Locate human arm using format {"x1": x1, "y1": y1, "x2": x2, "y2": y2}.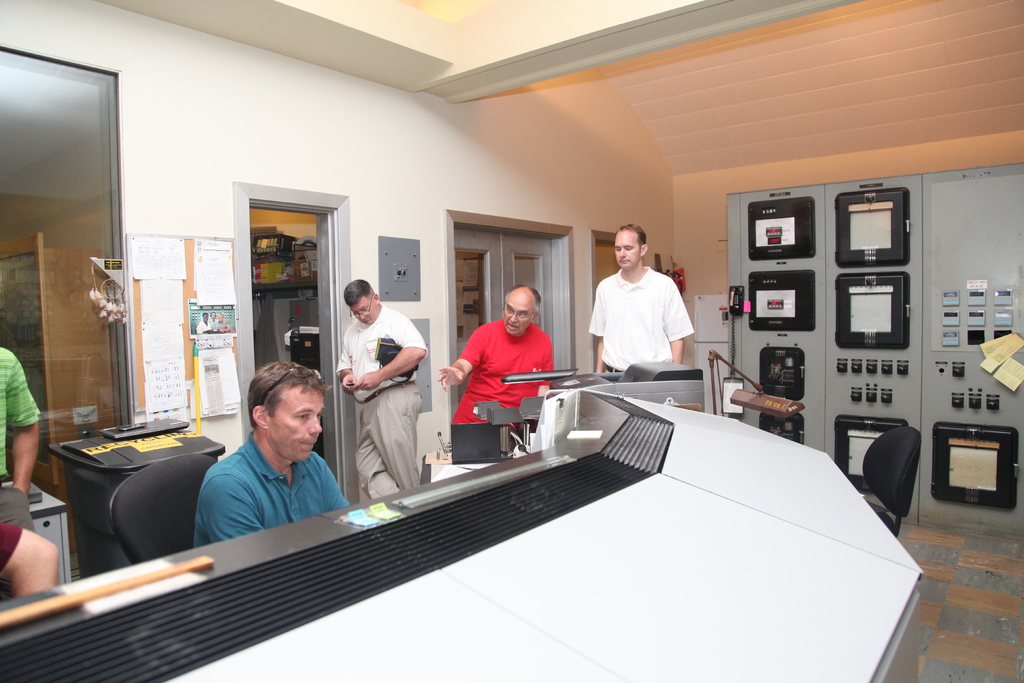
{"x1": 593, "y1": 285, "x2": 605, "y2": 378}.
